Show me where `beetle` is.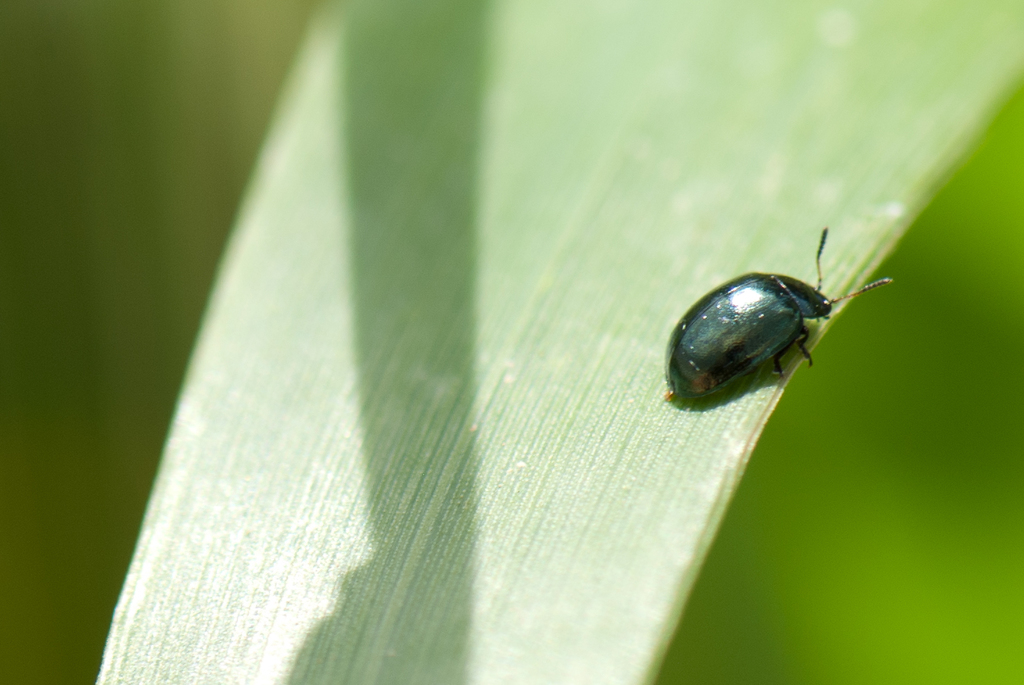
`beetle` is at [663, 236, 905, 407].
